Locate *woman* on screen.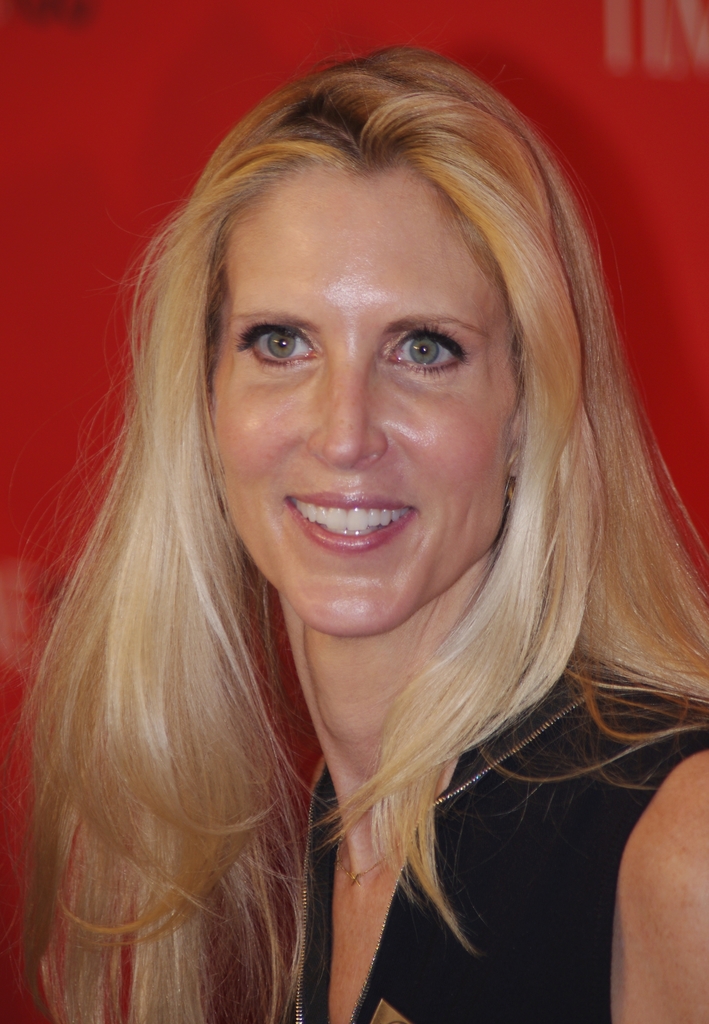
On screen at (19, 53, 708, 1023).
